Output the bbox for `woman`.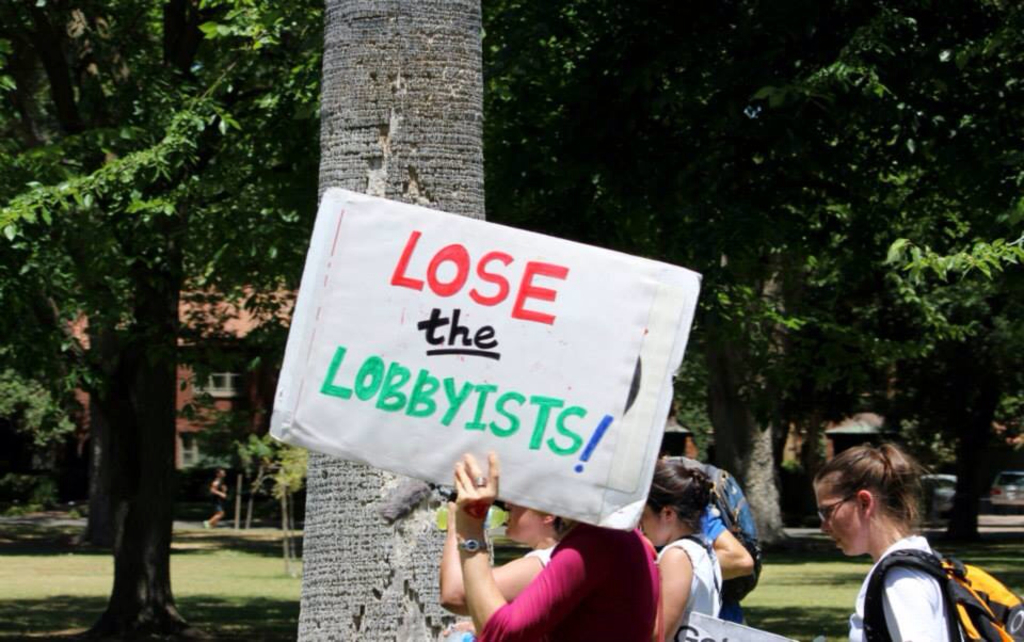
bbox=[452, 452, 660, 641].
